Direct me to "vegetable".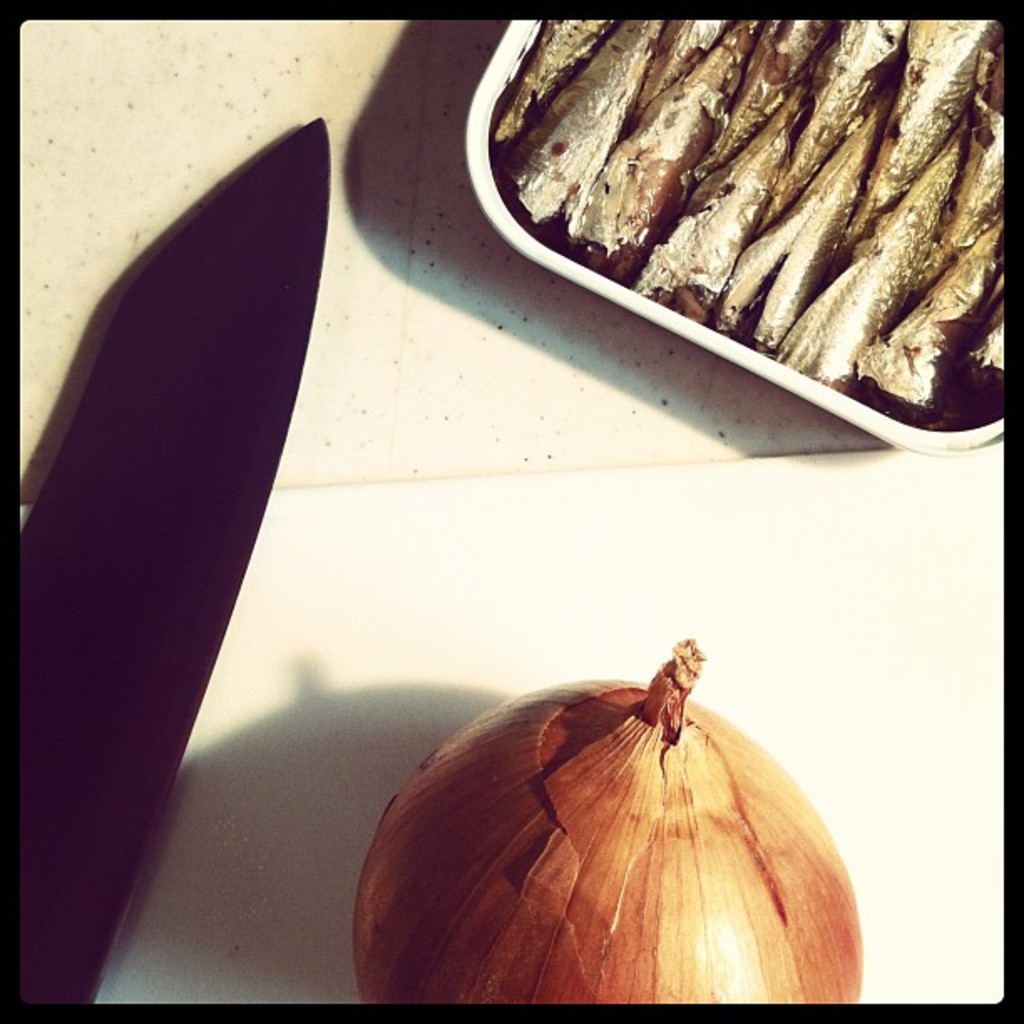
Direction: x1=358 y1=626 x2=863 y2=999.
